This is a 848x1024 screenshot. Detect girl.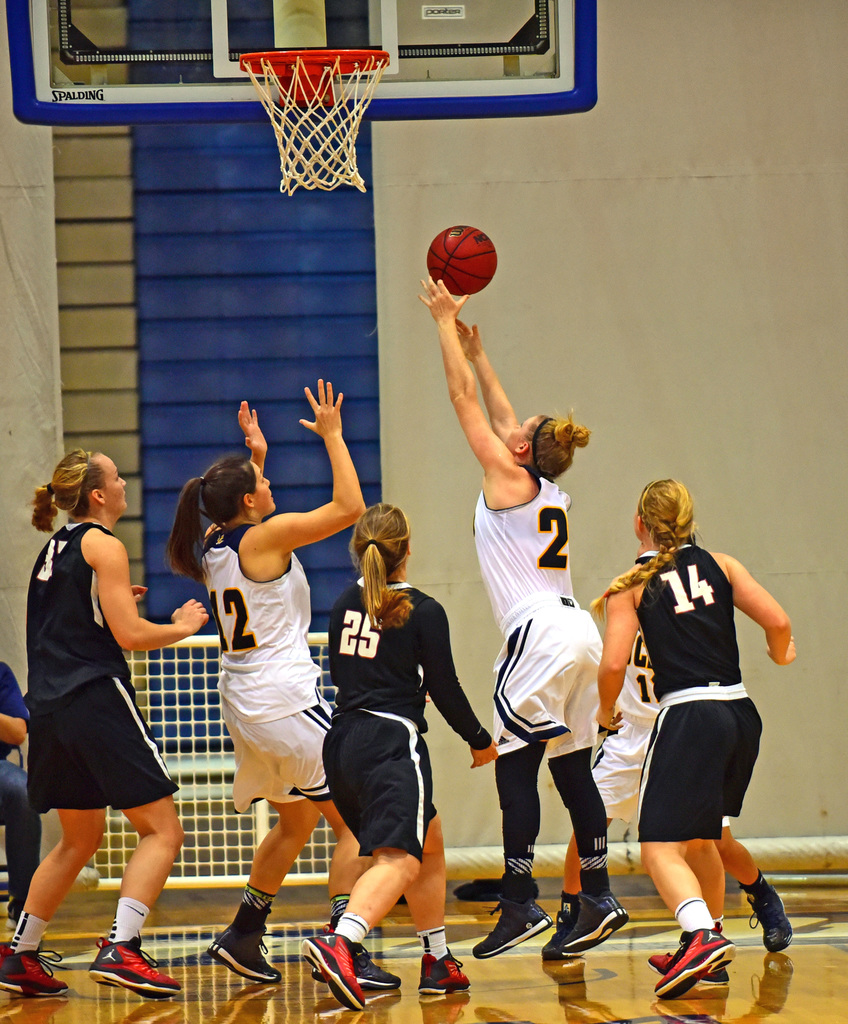
bbox=[0, 445, 213, 1000].
